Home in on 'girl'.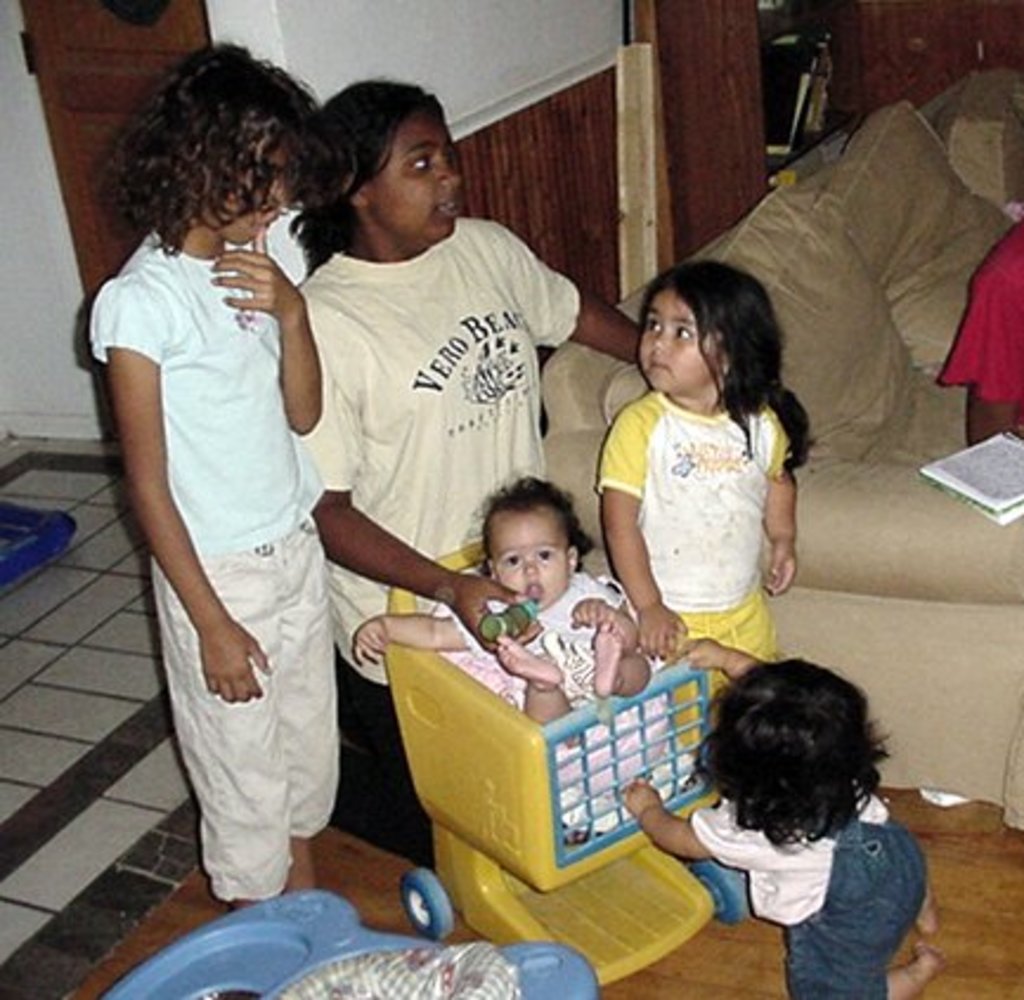
Homed in at <box>85,45,359,913</box>.
